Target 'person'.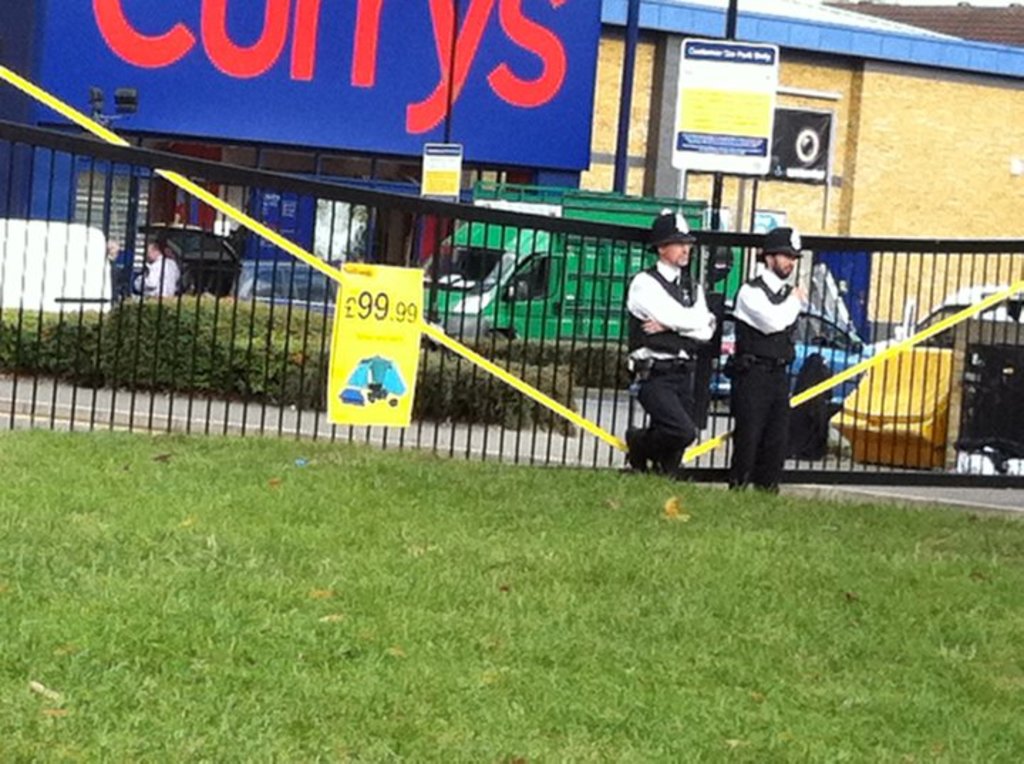
Target region: <bbox>730, 230, 804, 495</bbox>.
